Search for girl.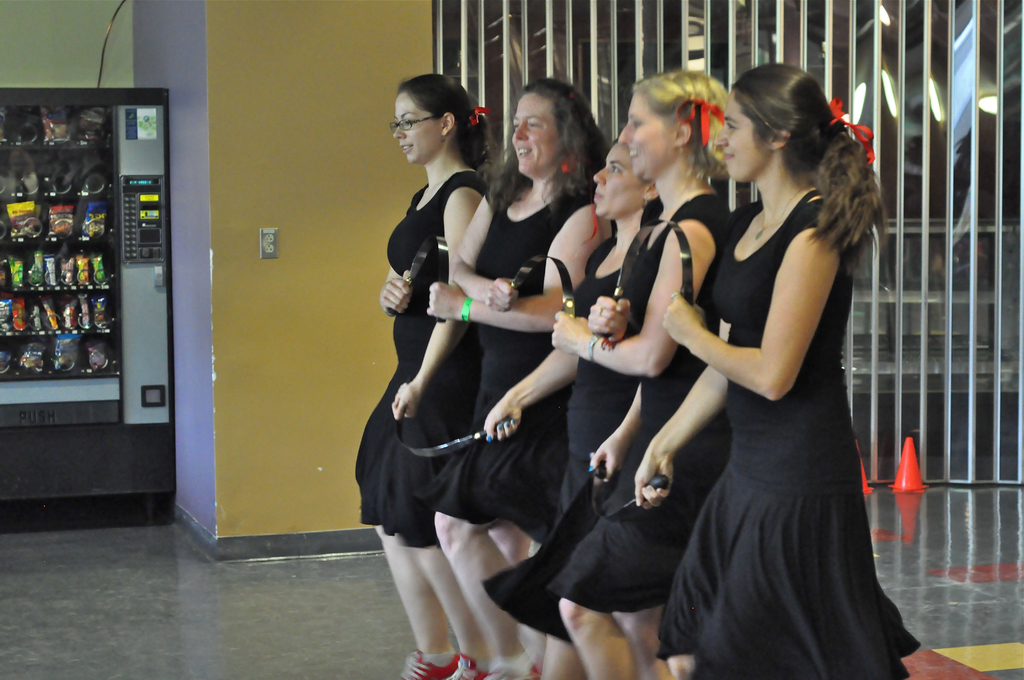
Found at locate(351, 72, 493, 679).
